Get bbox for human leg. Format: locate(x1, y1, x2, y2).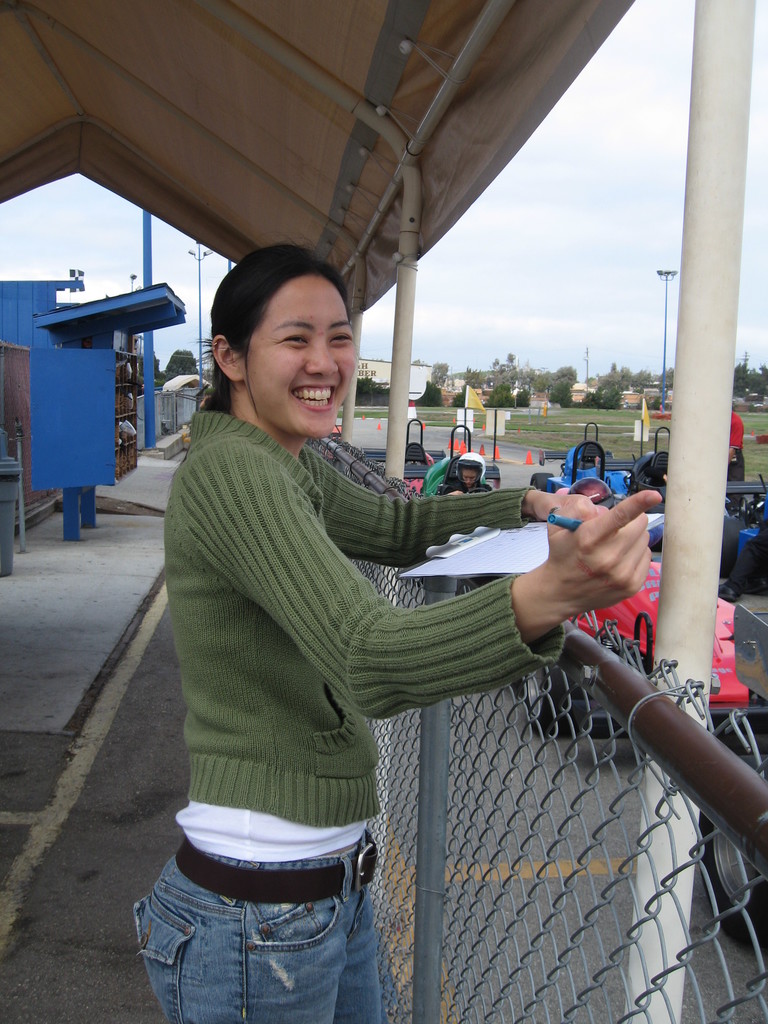
locate(342, 890, 403, 1023).
